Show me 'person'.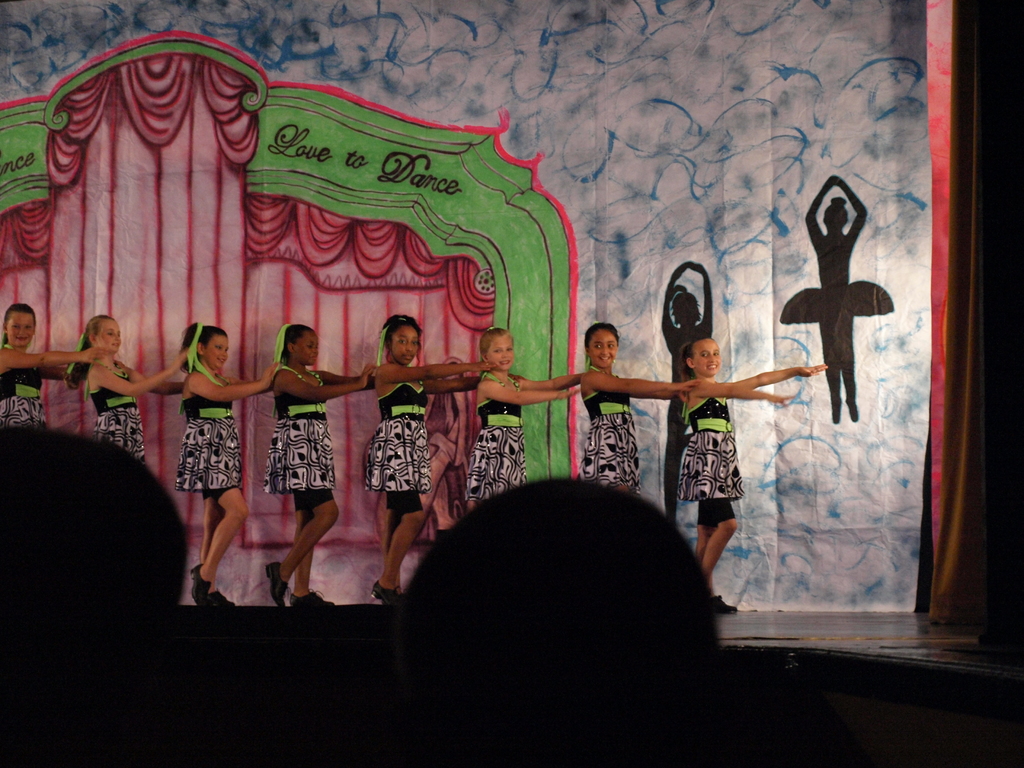
'person' is here: [181,317,283,618].
